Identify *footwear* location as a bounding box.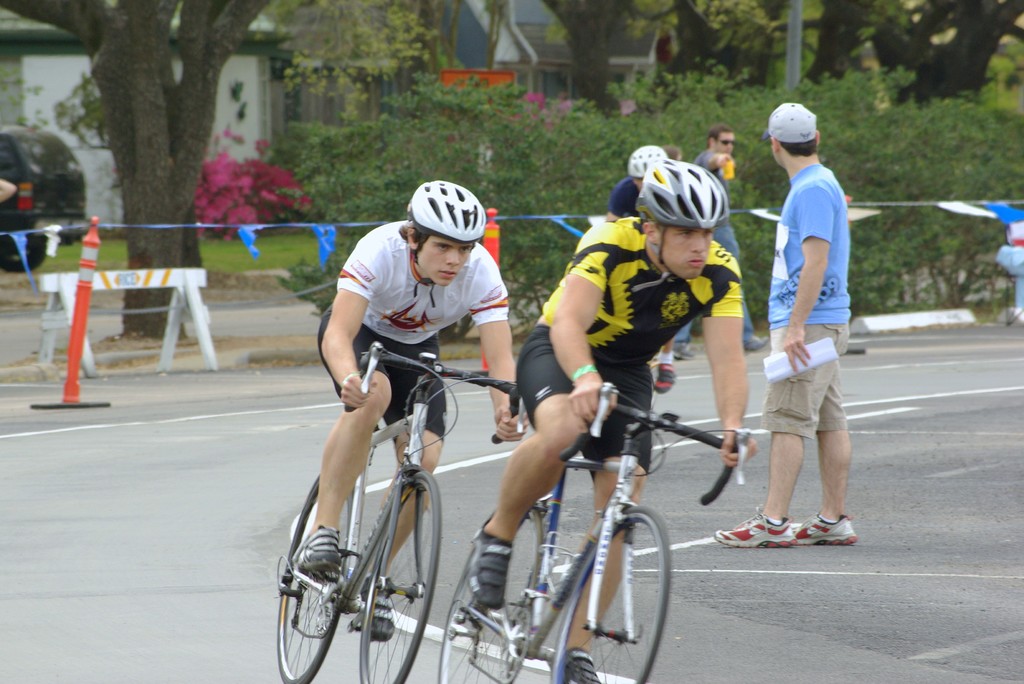
[x1=545, y1=652, x2=602, y2=683].
